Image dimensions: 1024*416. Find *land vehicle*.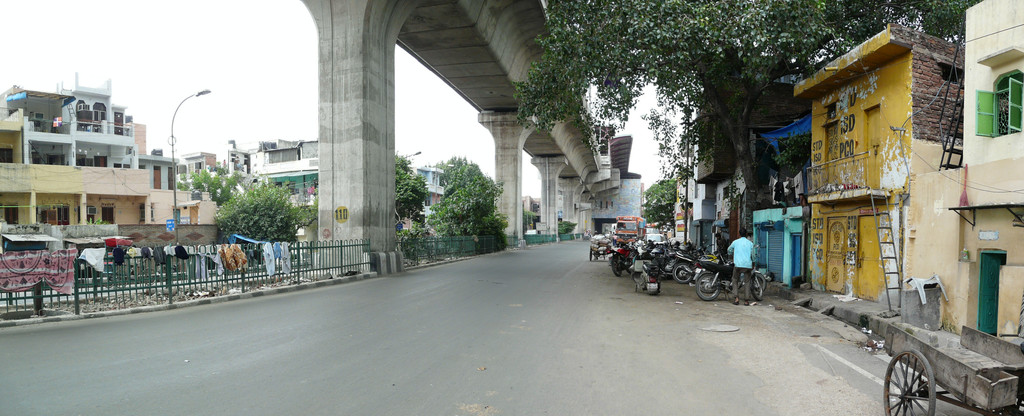
Rect(604, 243, 631, 279).
